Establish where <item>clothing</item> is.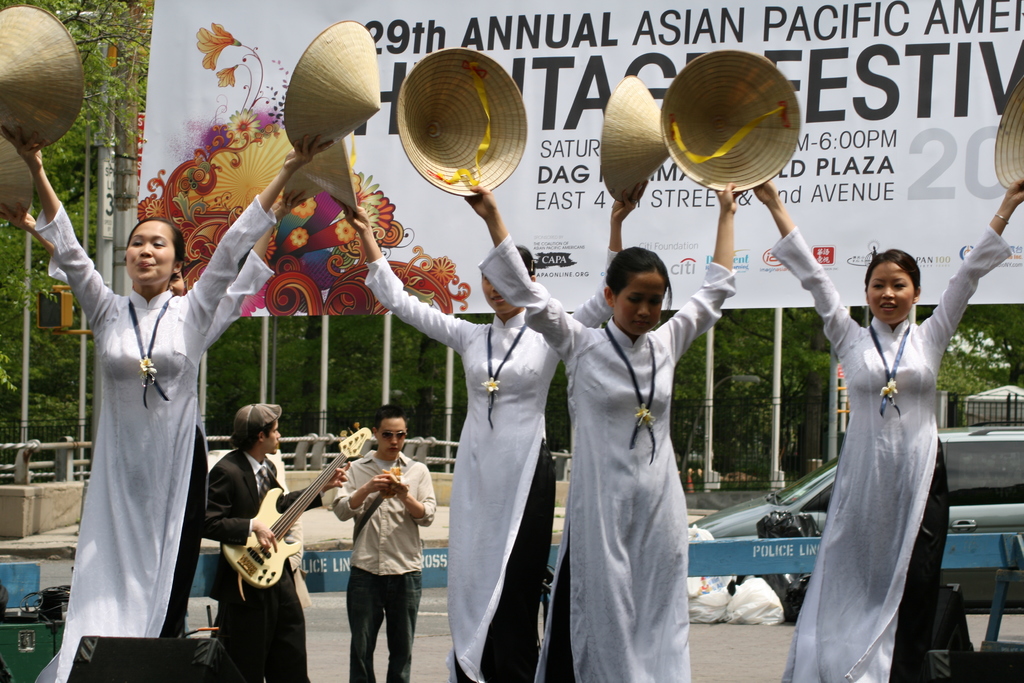
Established at bbox=[33, 193, 271, 682].
